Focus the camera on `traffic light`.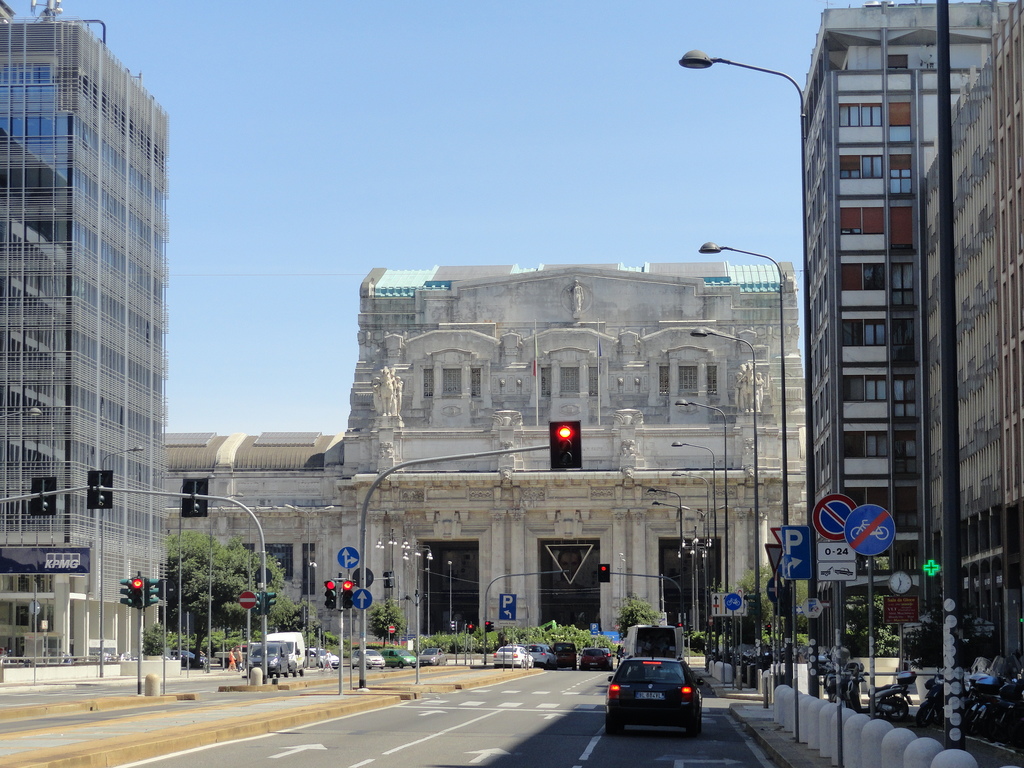
Focus region: [x1=266, y1=591, x2=276, y2=613].
